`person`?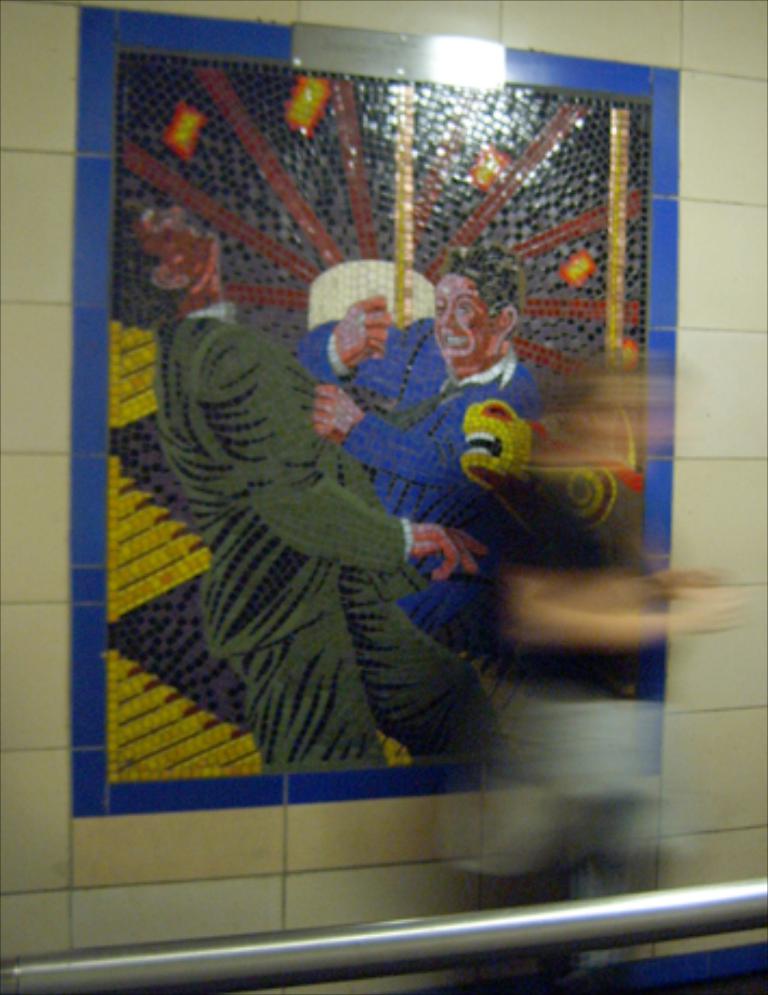
box(110, 197, 502, 766)
